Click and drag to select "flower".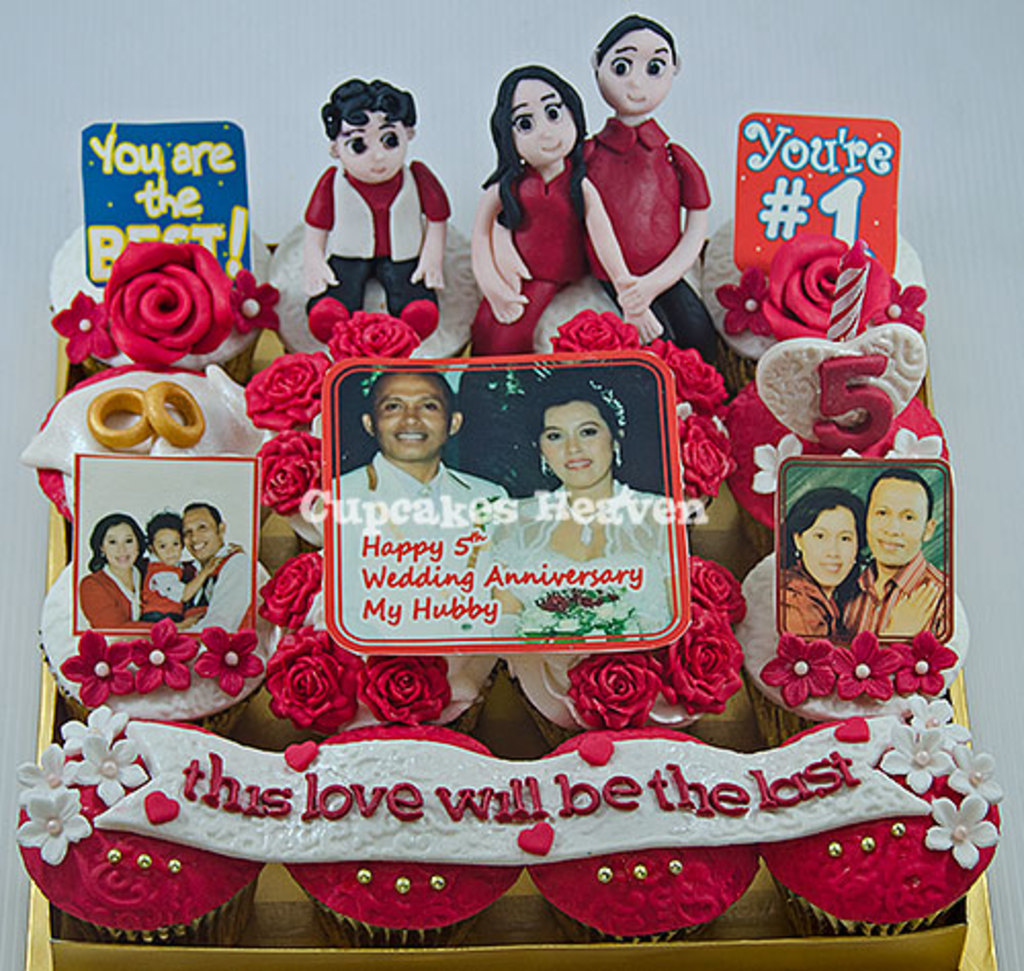
Selection: [left=889, top=627, right=971, bottom=699].
